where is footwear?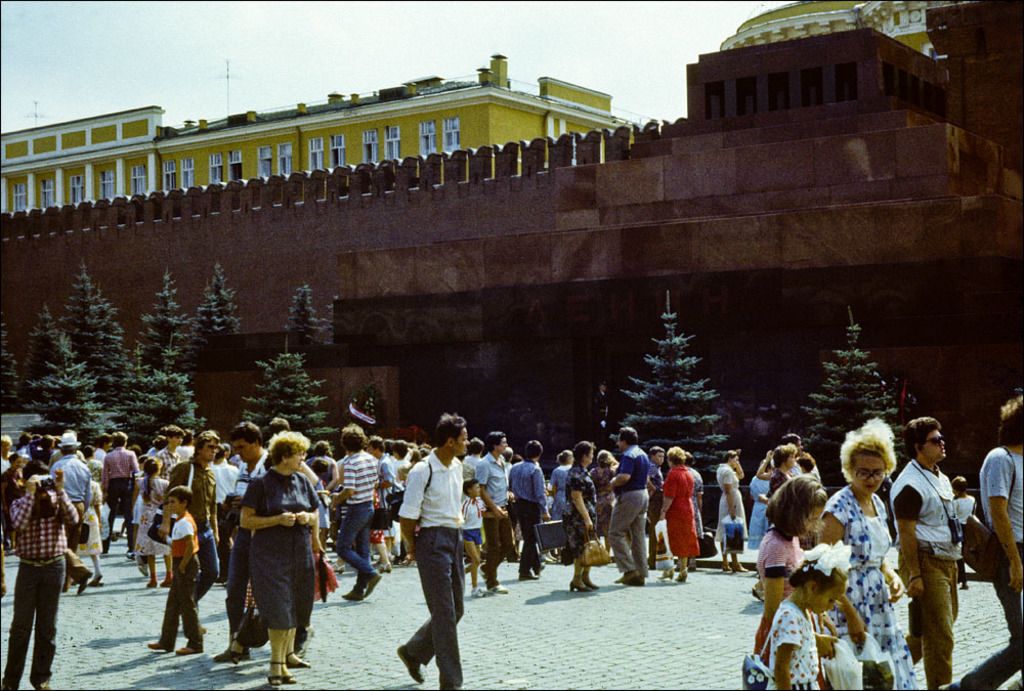
crop(397, 641, 429, 684).
